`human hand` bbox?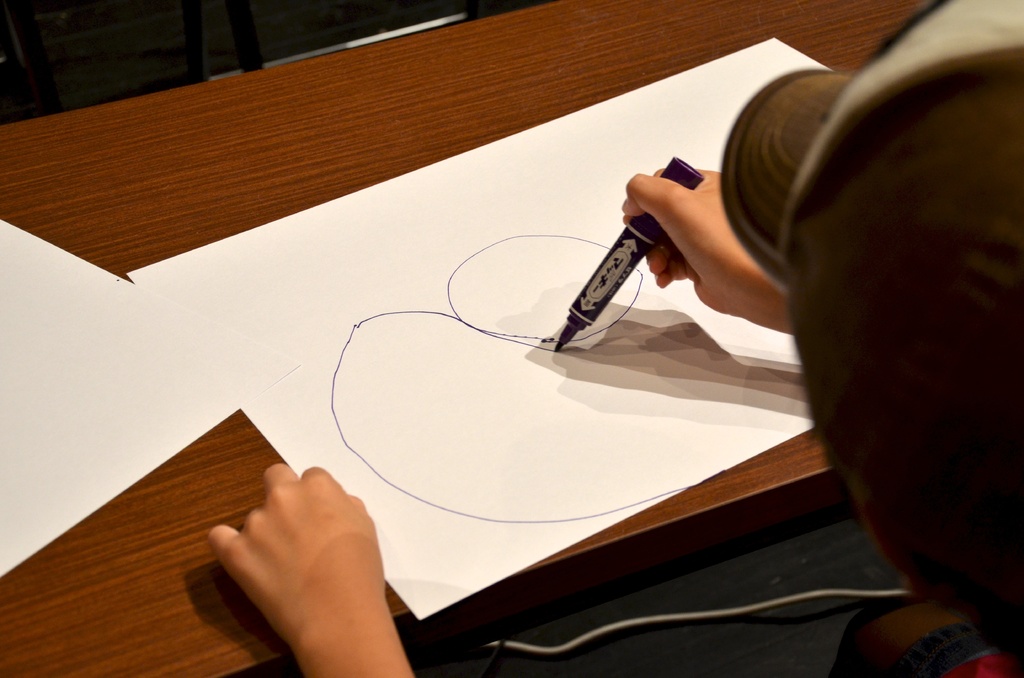
x1=207, y1=481, x2=399, y2=668
